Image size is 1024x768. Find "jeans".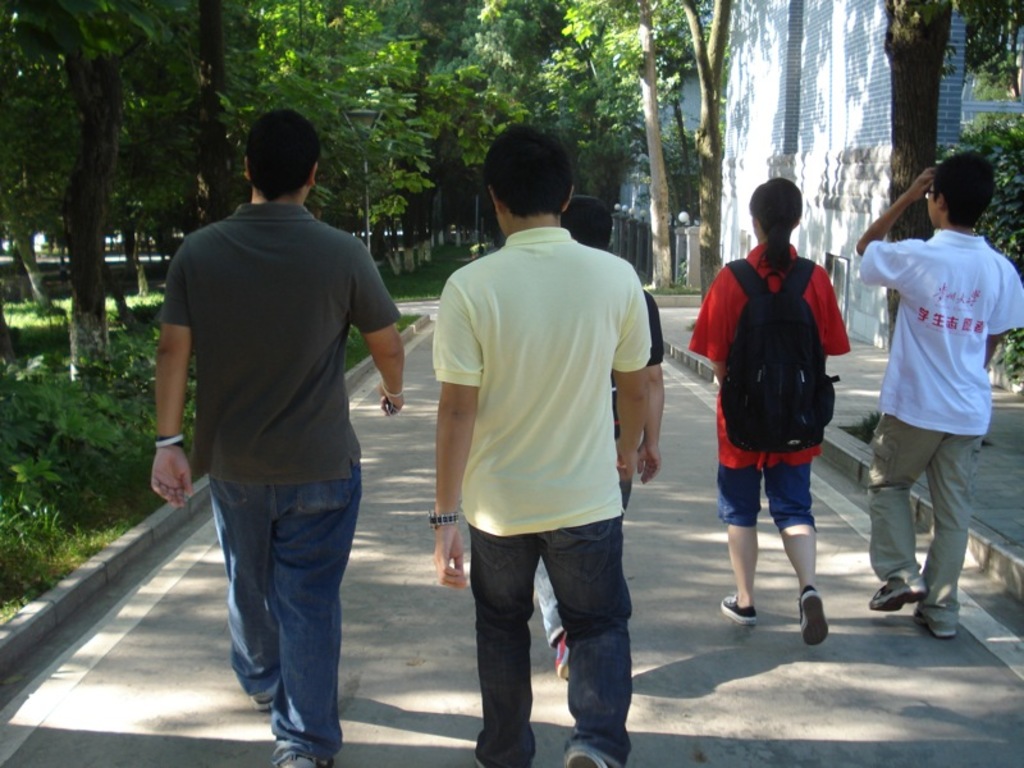
<region>209, 462, 357, 767</region>.
